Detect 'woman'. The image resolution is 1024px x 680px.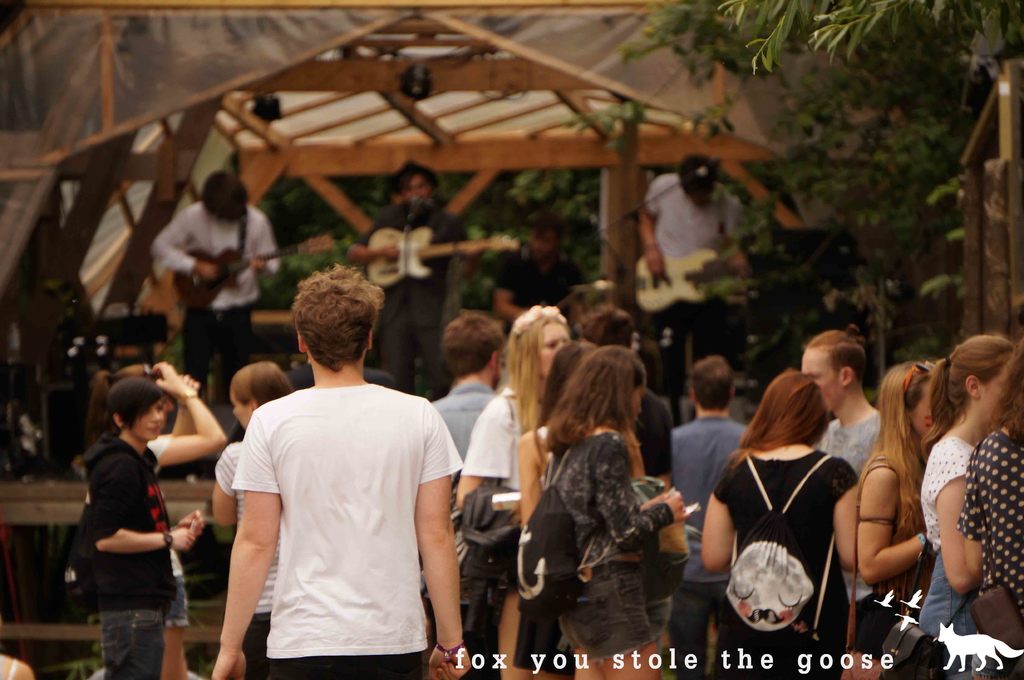
rect(212, 363, 293, 679).
